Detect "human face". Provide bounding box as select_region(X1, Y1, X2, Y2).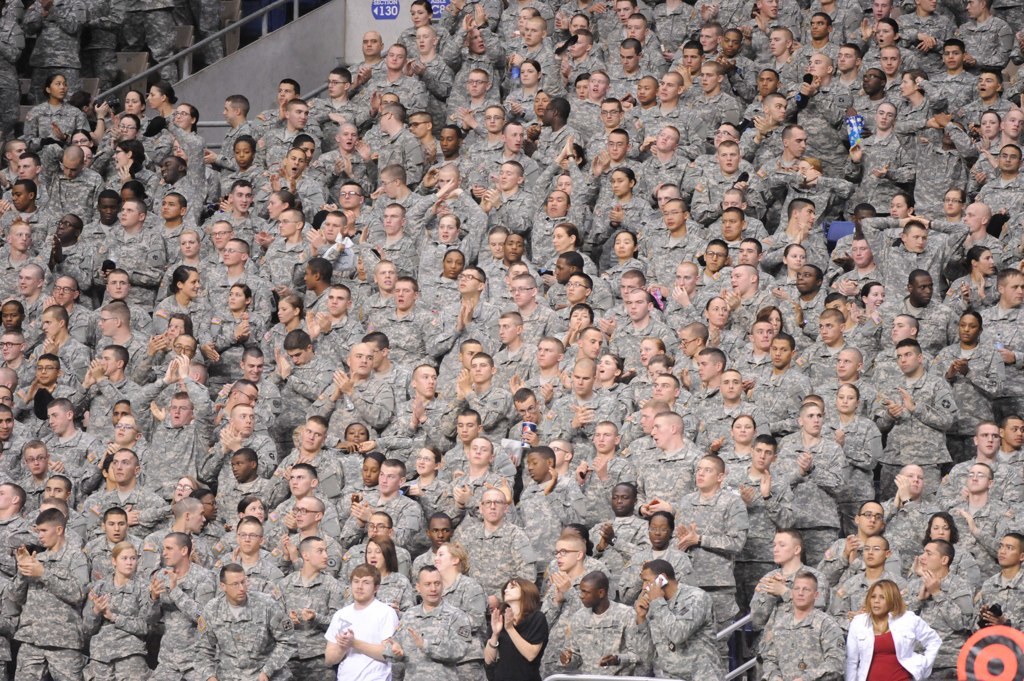
select_region(92, 311, 116, 339).
